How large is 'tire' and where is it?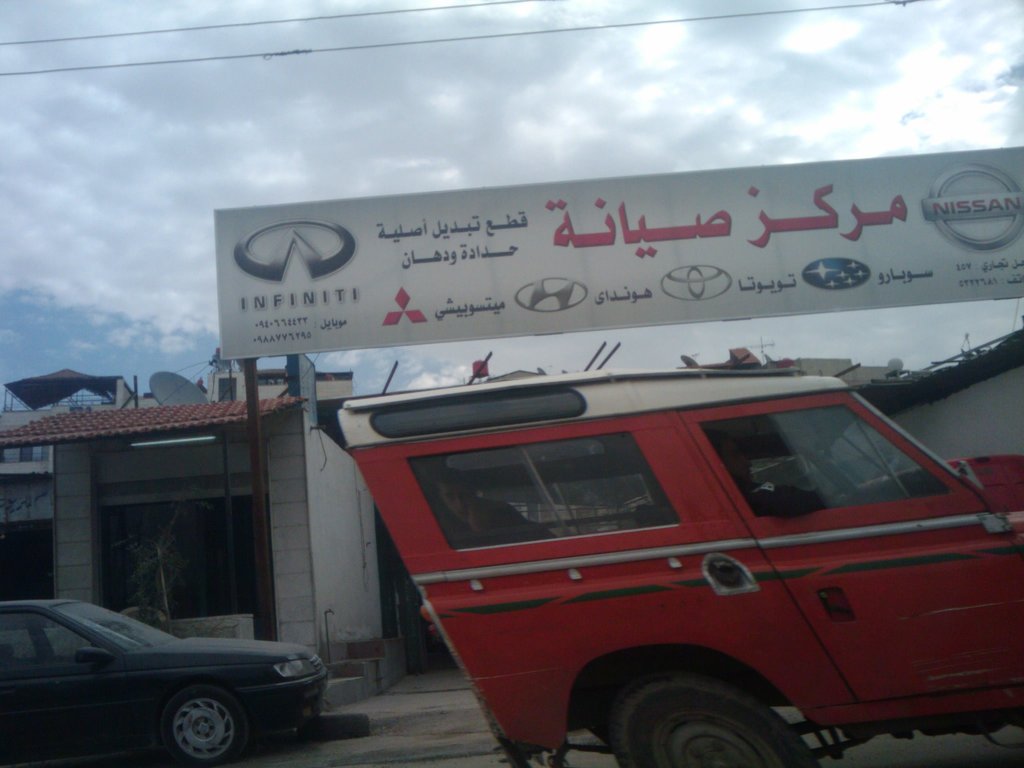
Bounding box: x1=163, y1=684, x2=250, y2=767.
